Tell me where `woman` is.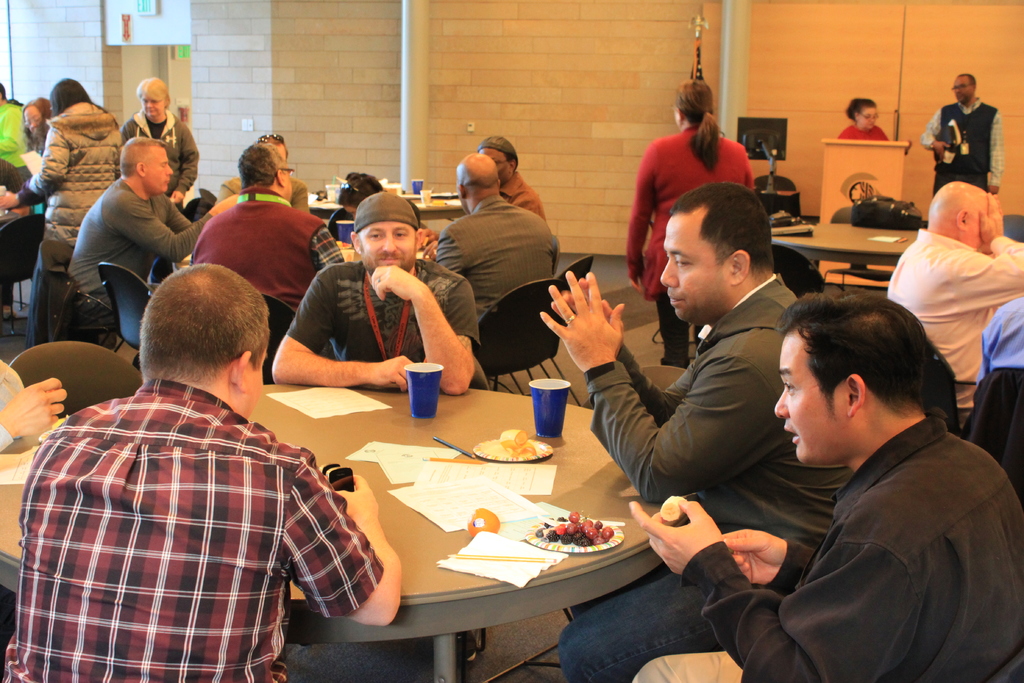
`woman` is at [0, 77, 131, 347].
